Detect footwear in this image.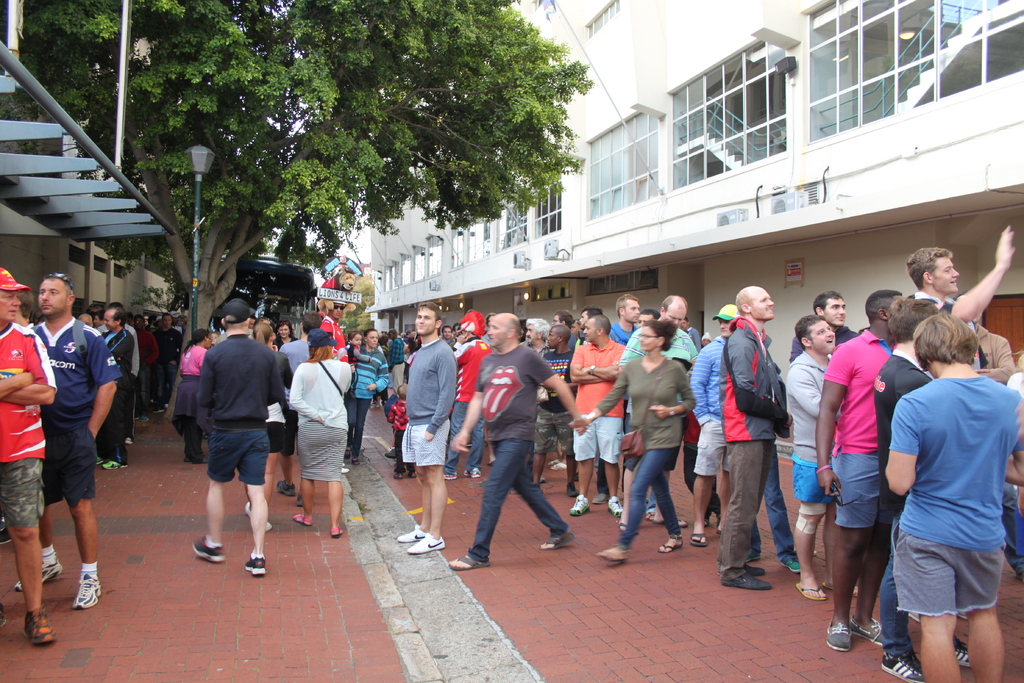
Detection: [405, 531, 446, 557].
